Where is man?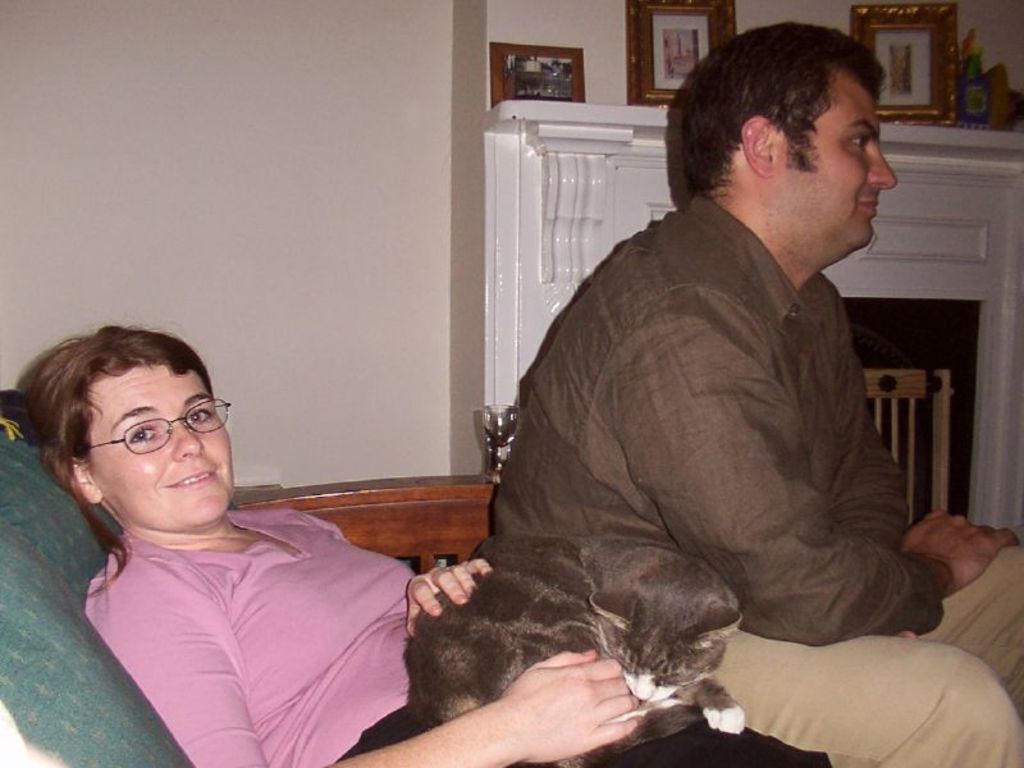
region(417, 35, 968, 742).
